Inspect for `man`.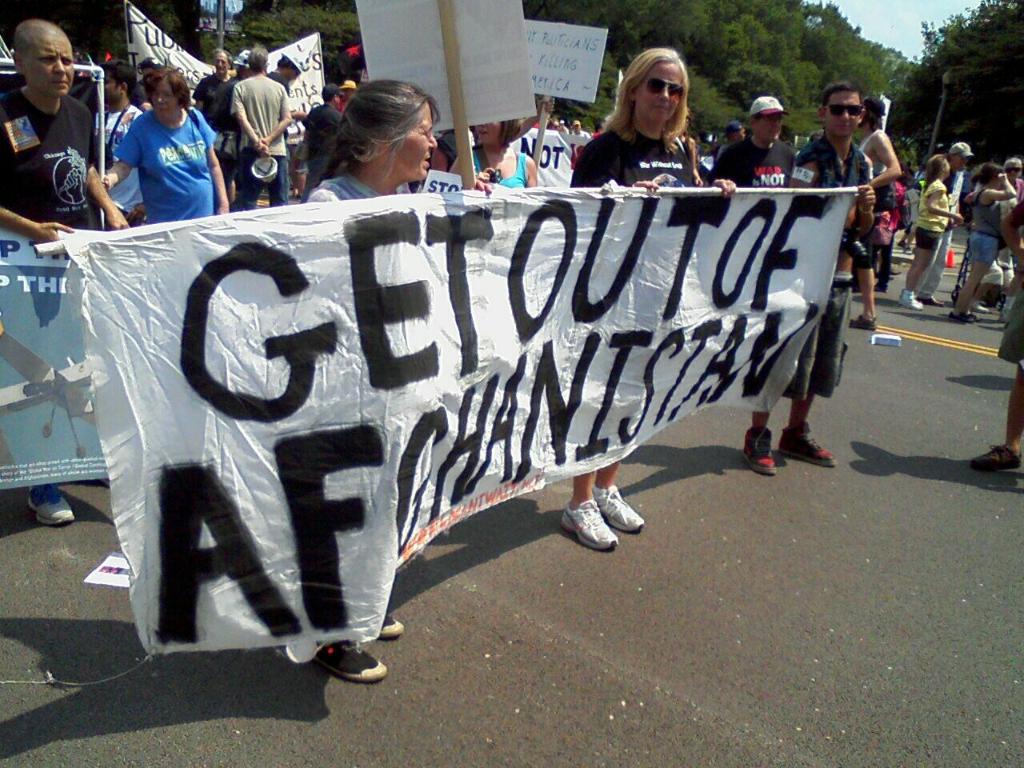
Inspection: 856,97,902,329.
